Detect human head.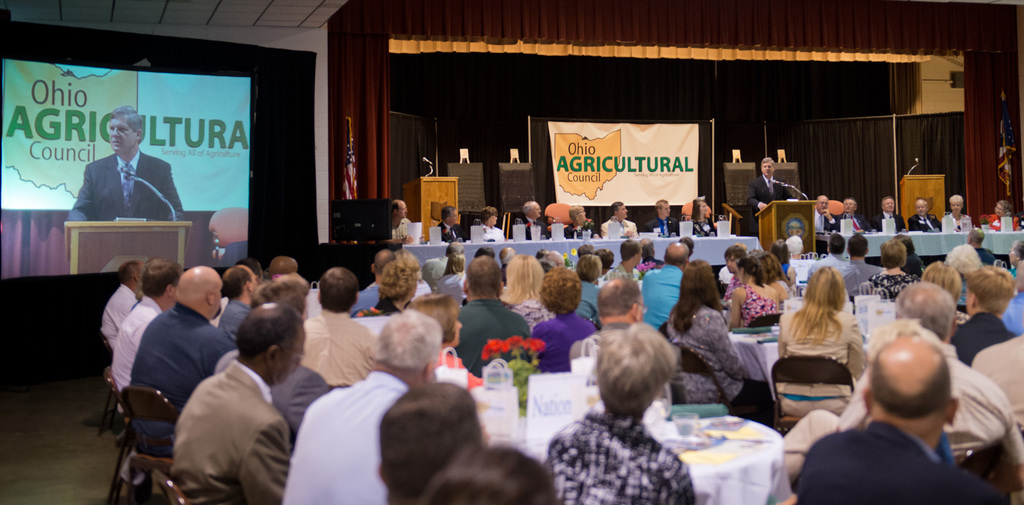
Detected at rect(842, 197, 858, 217).
